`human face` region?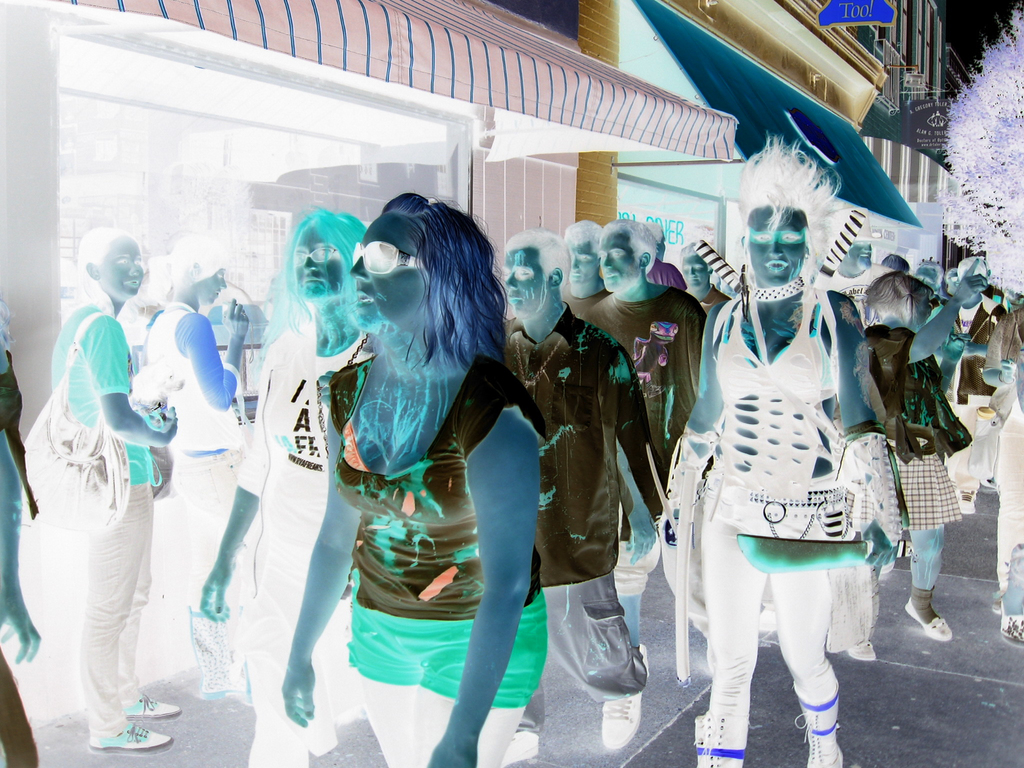
BBox(504, 247, 542, 320)
